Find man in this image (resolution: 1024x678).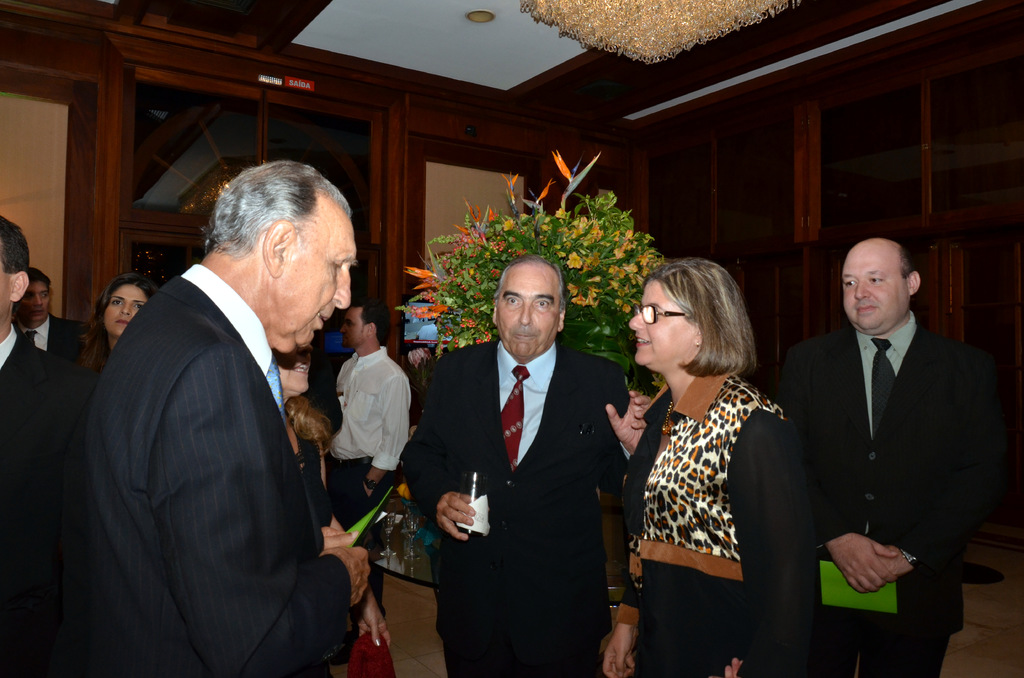
<box>13,257,81,369</box>.
